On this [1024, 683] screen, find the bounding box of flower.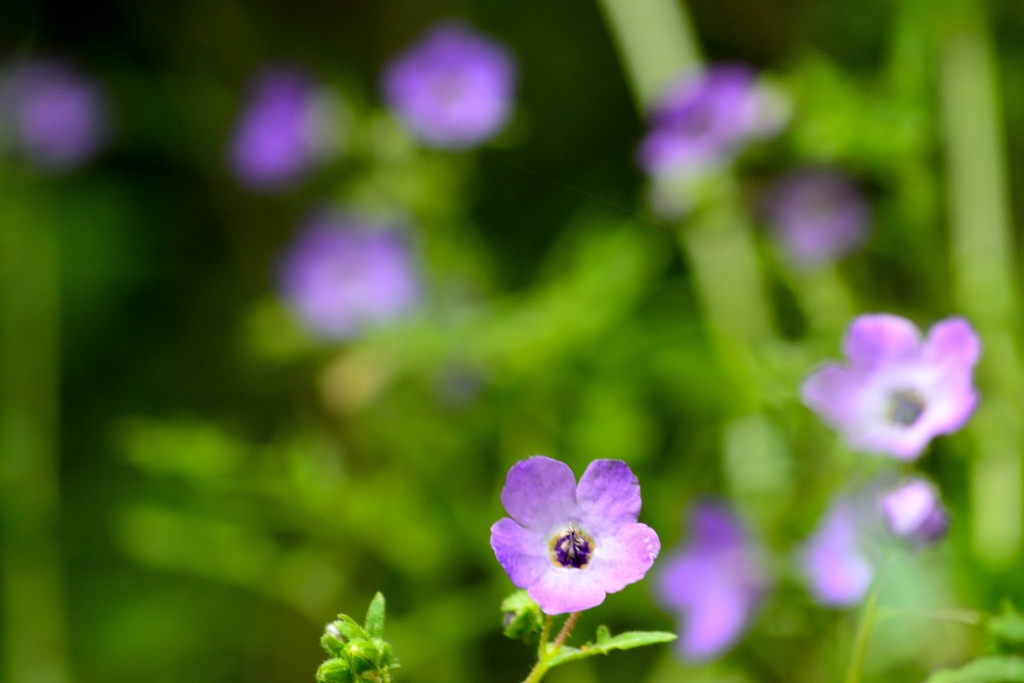
Bounding box: [799,497,863,604].
